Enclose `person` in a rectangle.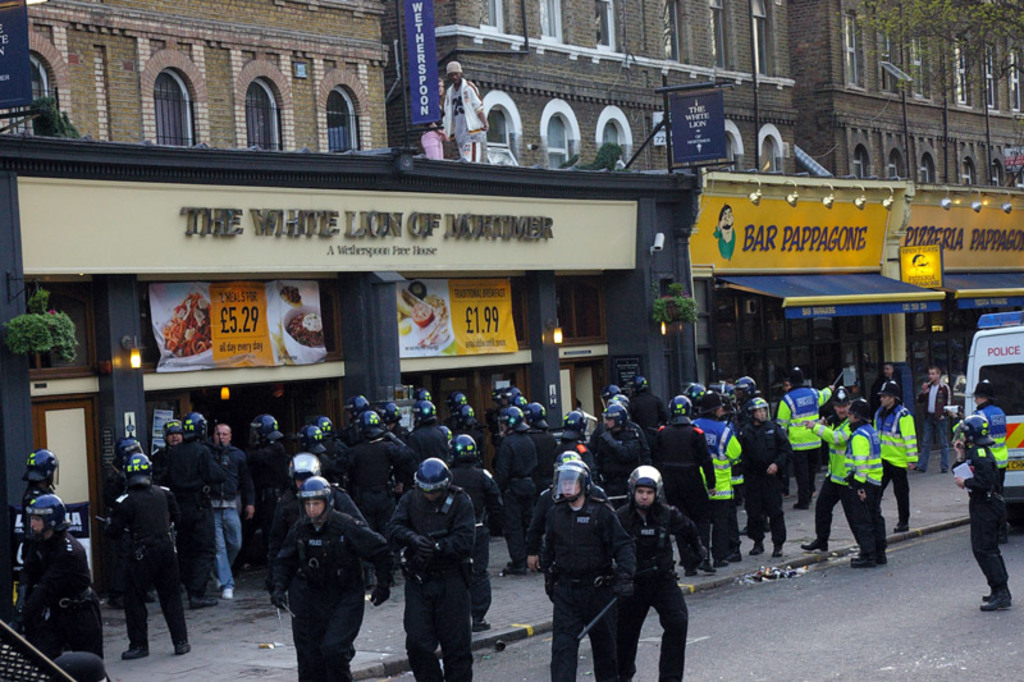
10:493:90:665.
